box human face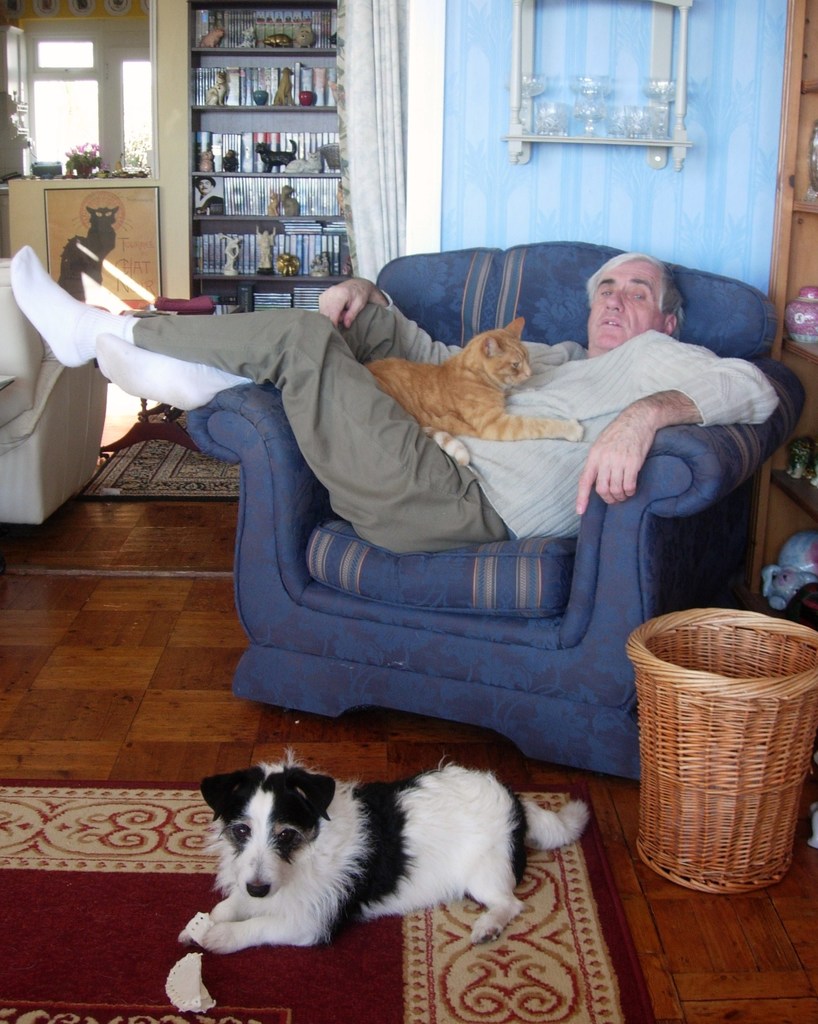
crop(586, 262, 668, 355)
